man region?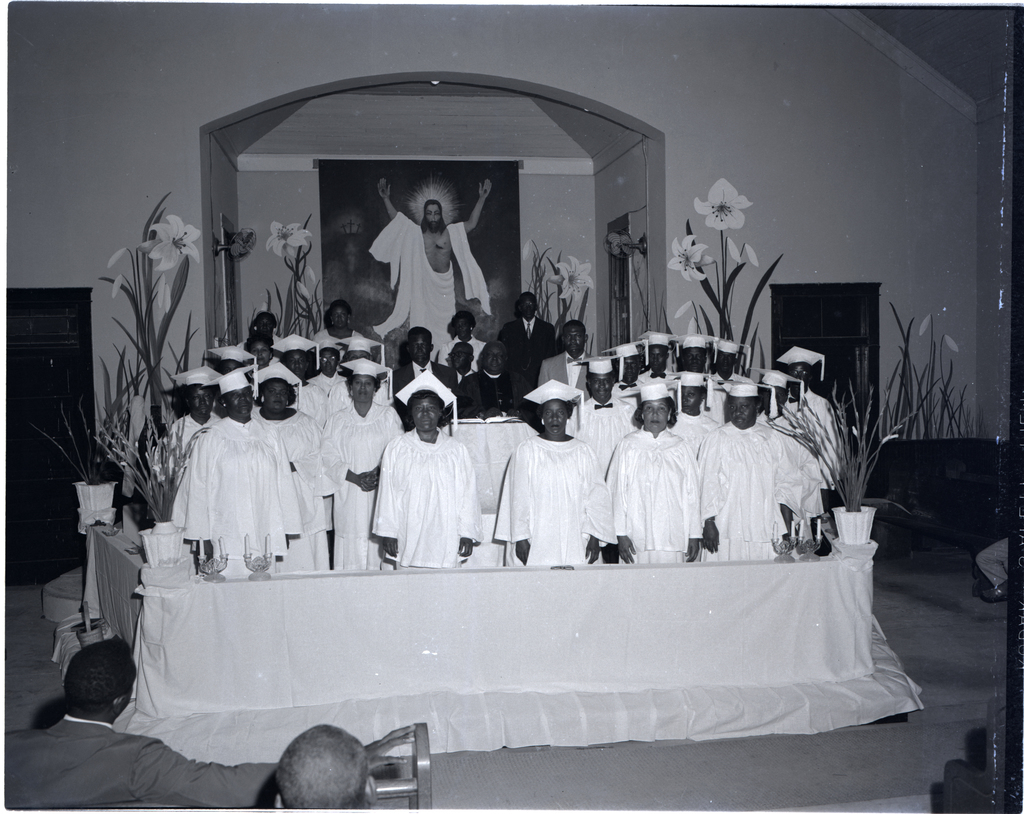
x1=680, y1=329, x2=709, y2=375
